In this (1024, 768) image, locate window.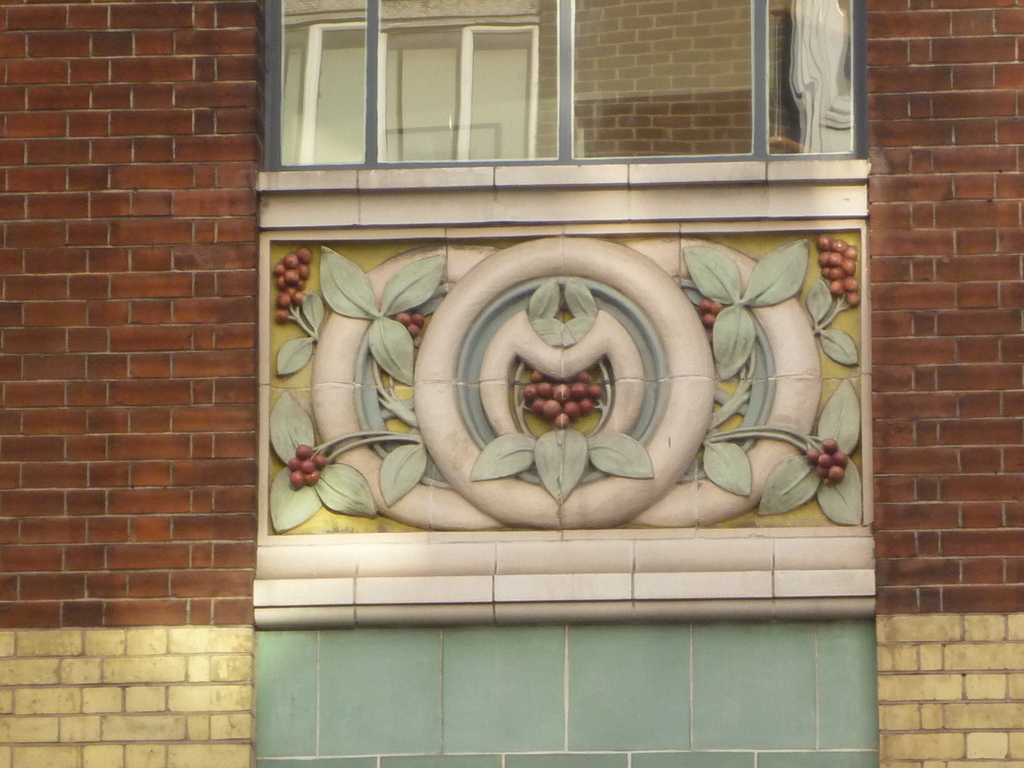
Bounding box: [280, 15, 576, 172].
